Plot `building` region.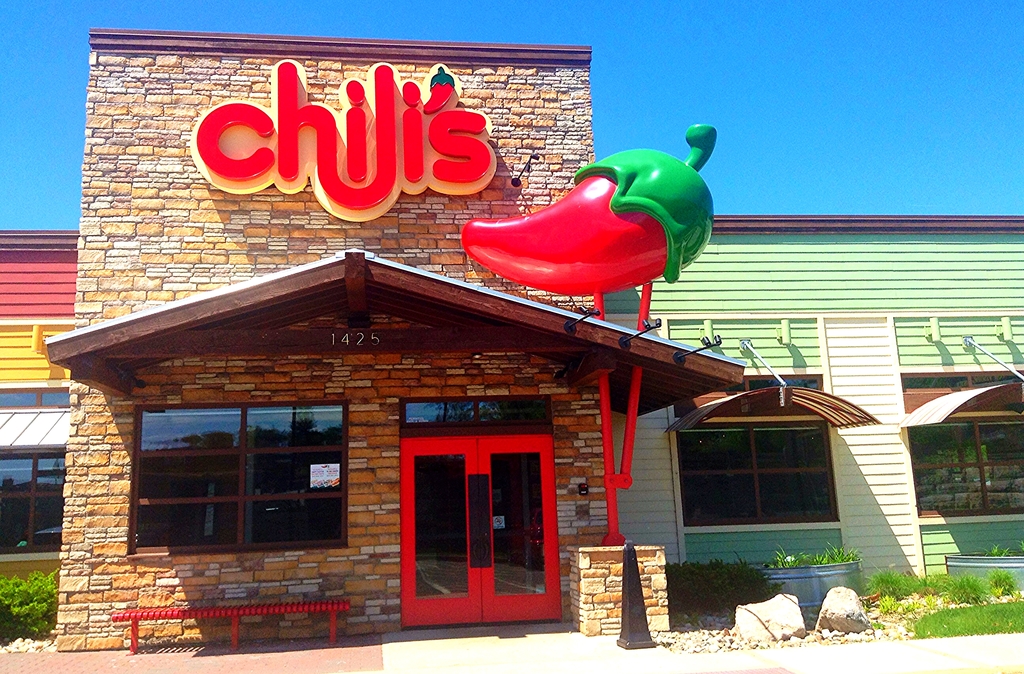
Plotted at <bbox>0, 26, 1023, 655</bbox>.
